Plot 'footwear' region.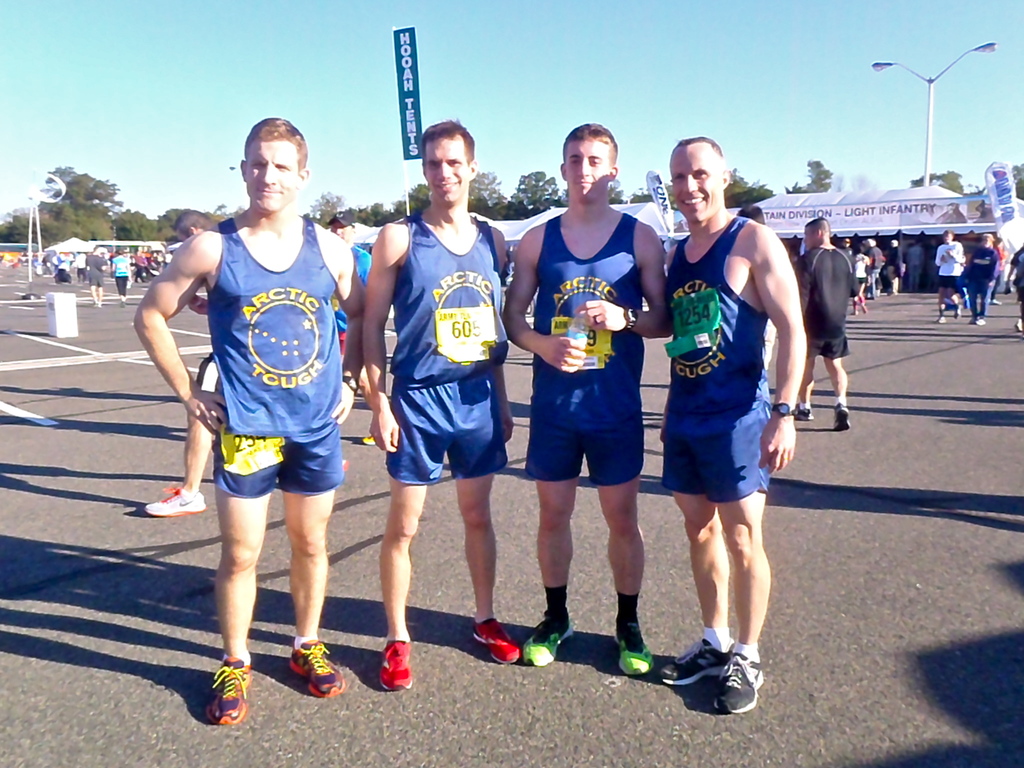
Plotted at {"x1": 516, "y1": 617, "x2": 575, "y2": 666}.
